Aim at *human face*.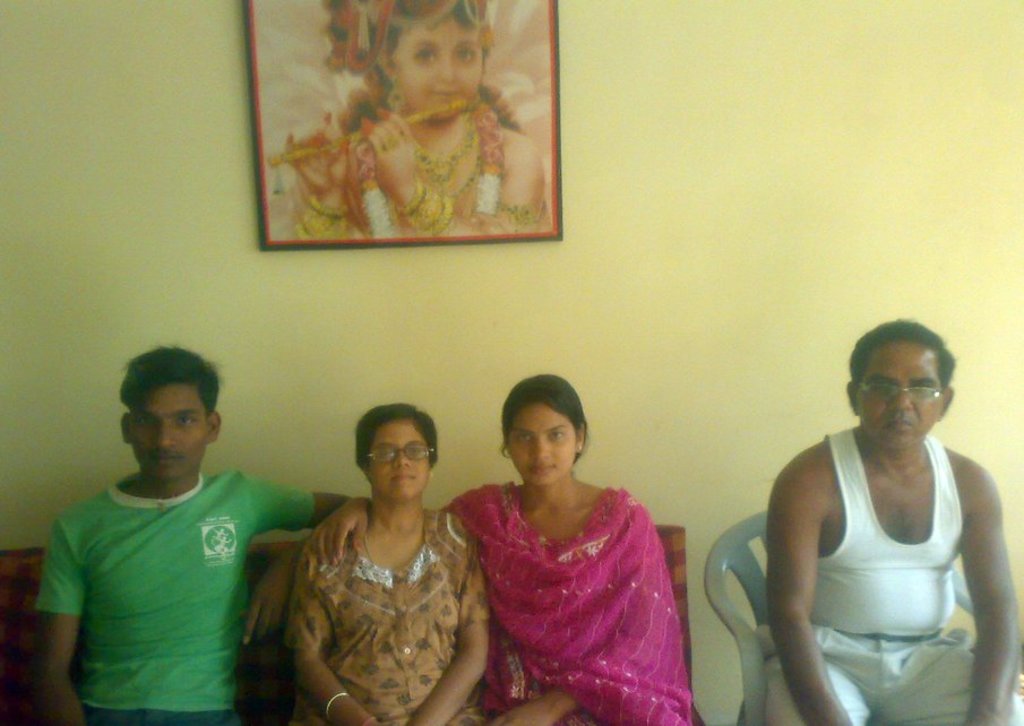
Aimed at {"x1": 505, "y1": 401, "x2": 577, "y2": 490}.
